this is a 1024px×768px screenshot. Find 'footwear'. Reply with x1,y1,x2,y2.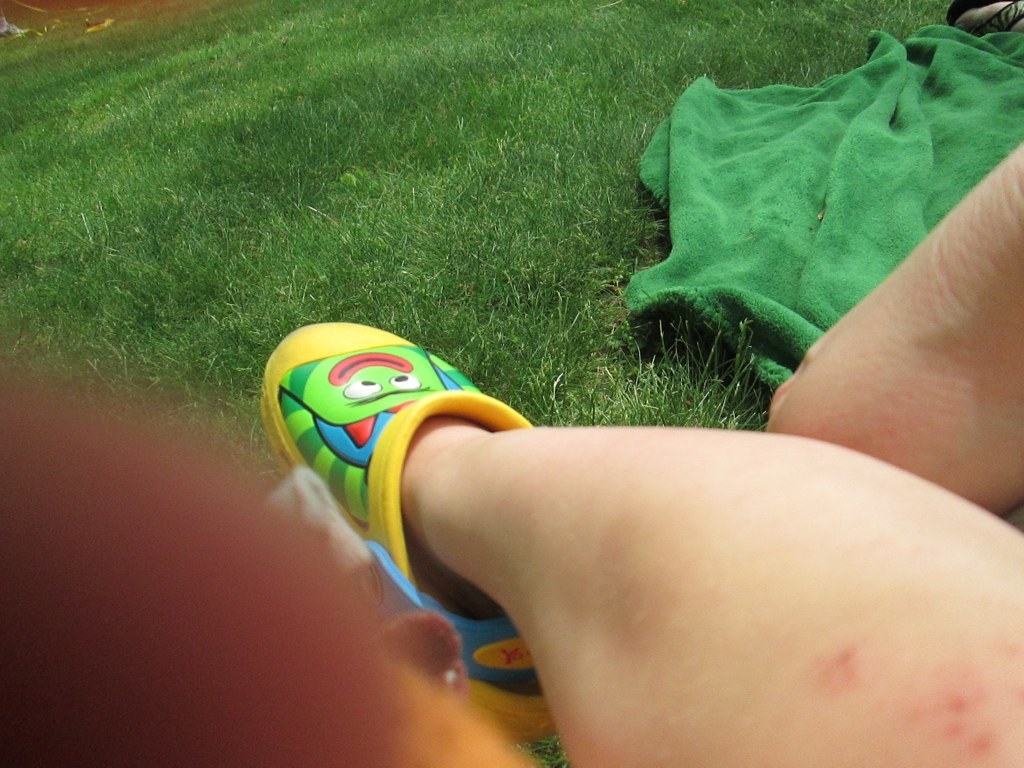
264,317,539,661.
